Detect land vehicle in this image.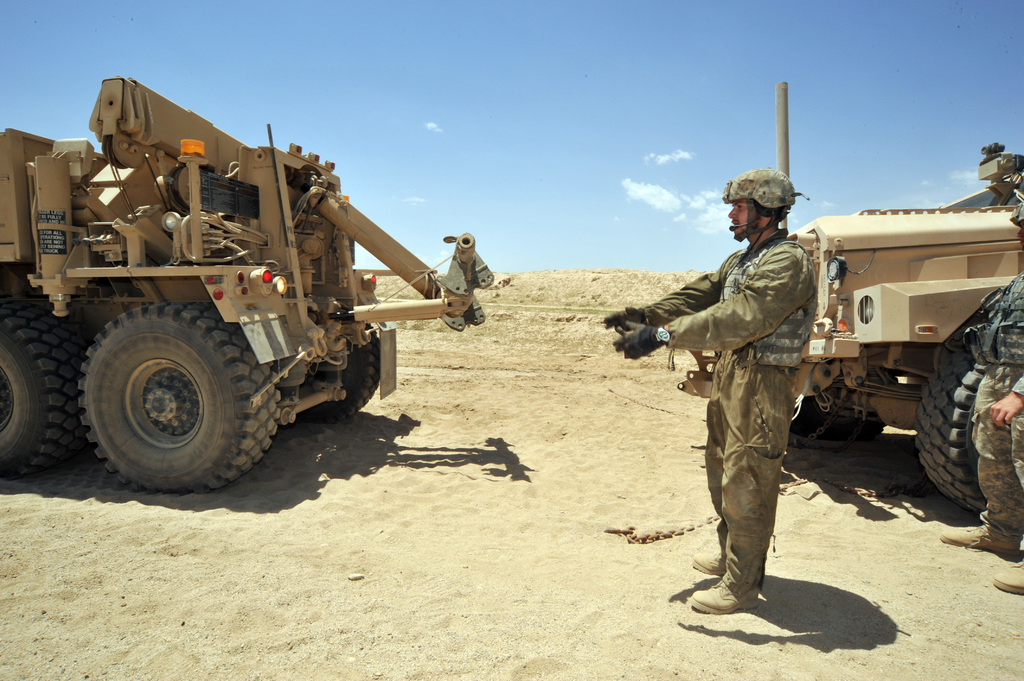
Detection: [x1=6, y1=89, x2=483, y2=484].
